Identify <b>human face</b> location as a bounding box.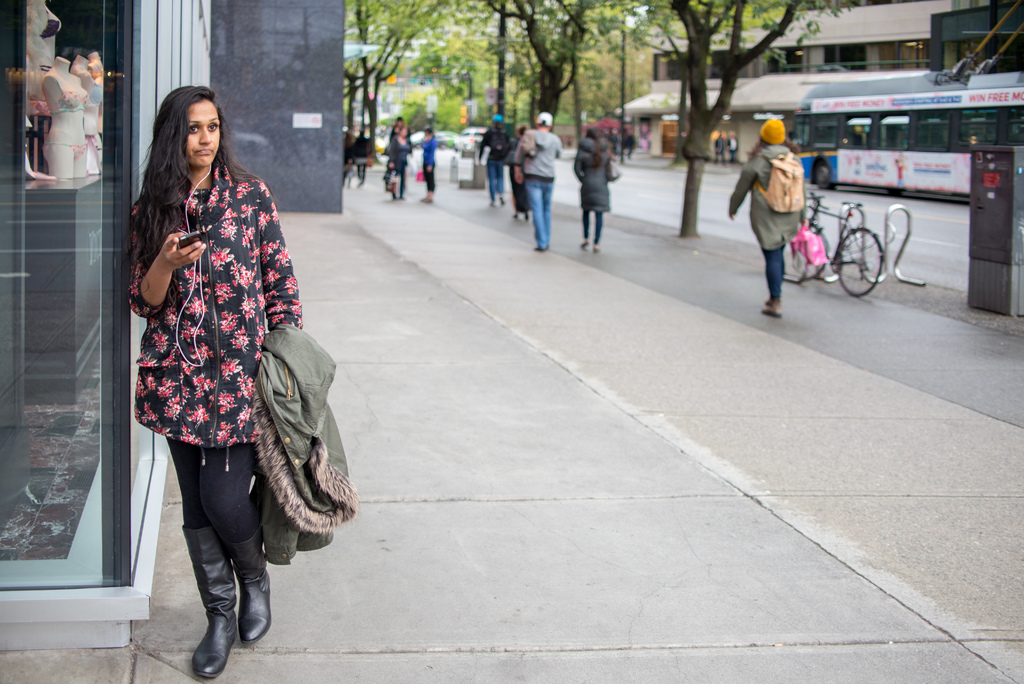
(x1=188, y1=100, x2=220, y2=166).
